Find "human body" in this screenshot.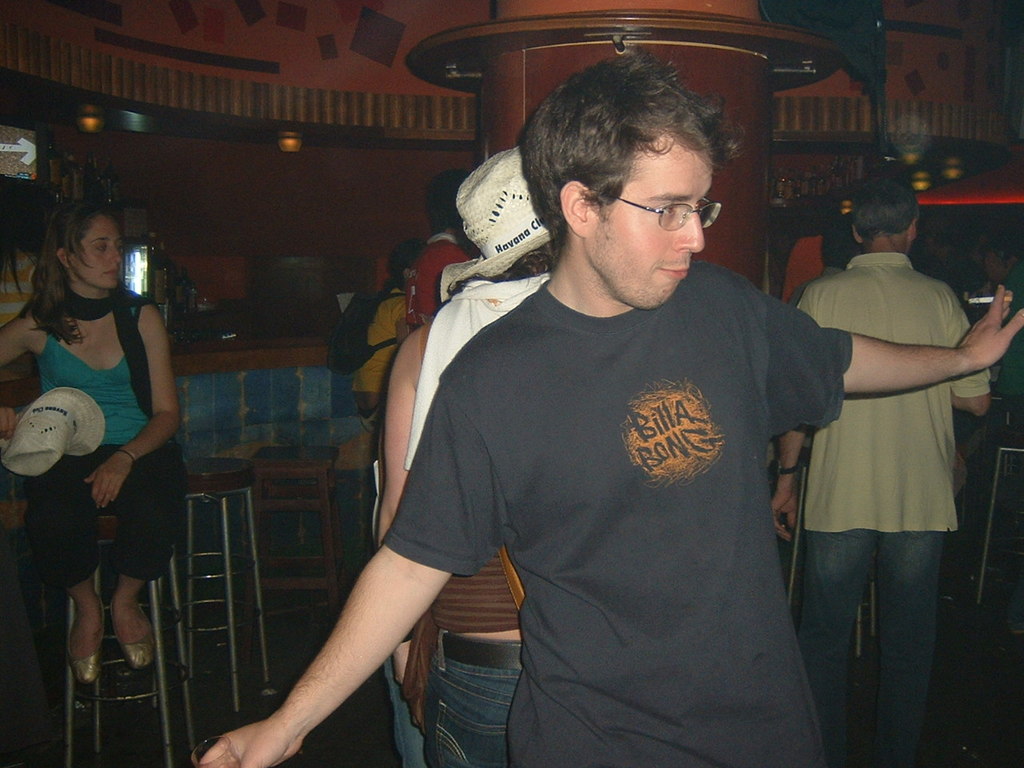
The bounding box for "human body" is bbox=(794, 158, 994, 767).
